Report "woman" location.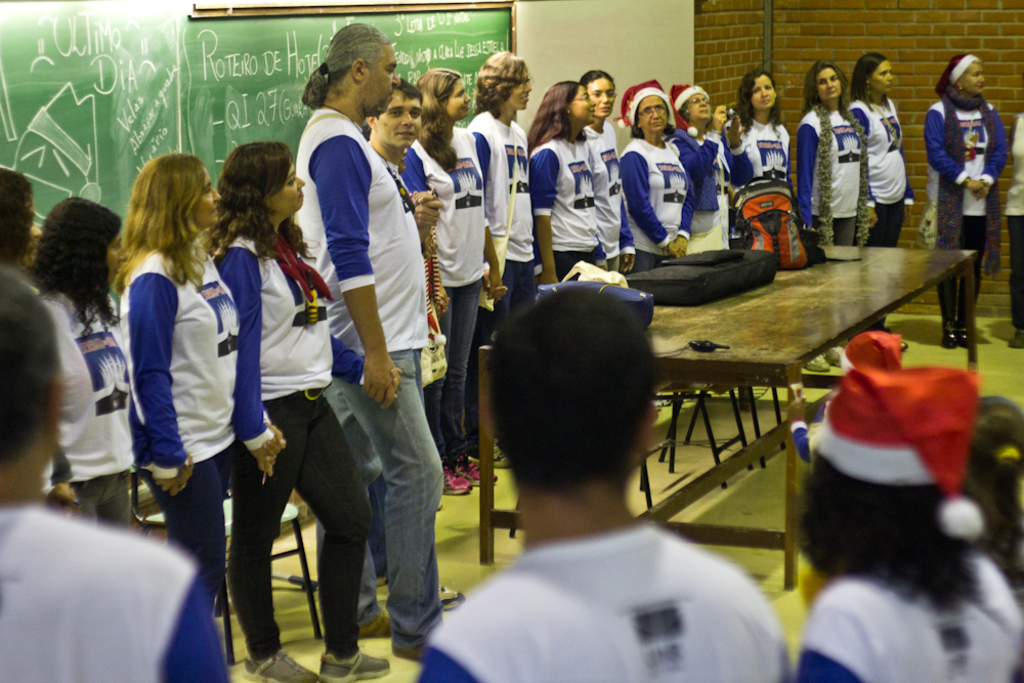
Report: x1=0 y1=167 x2=100 y2=520.
